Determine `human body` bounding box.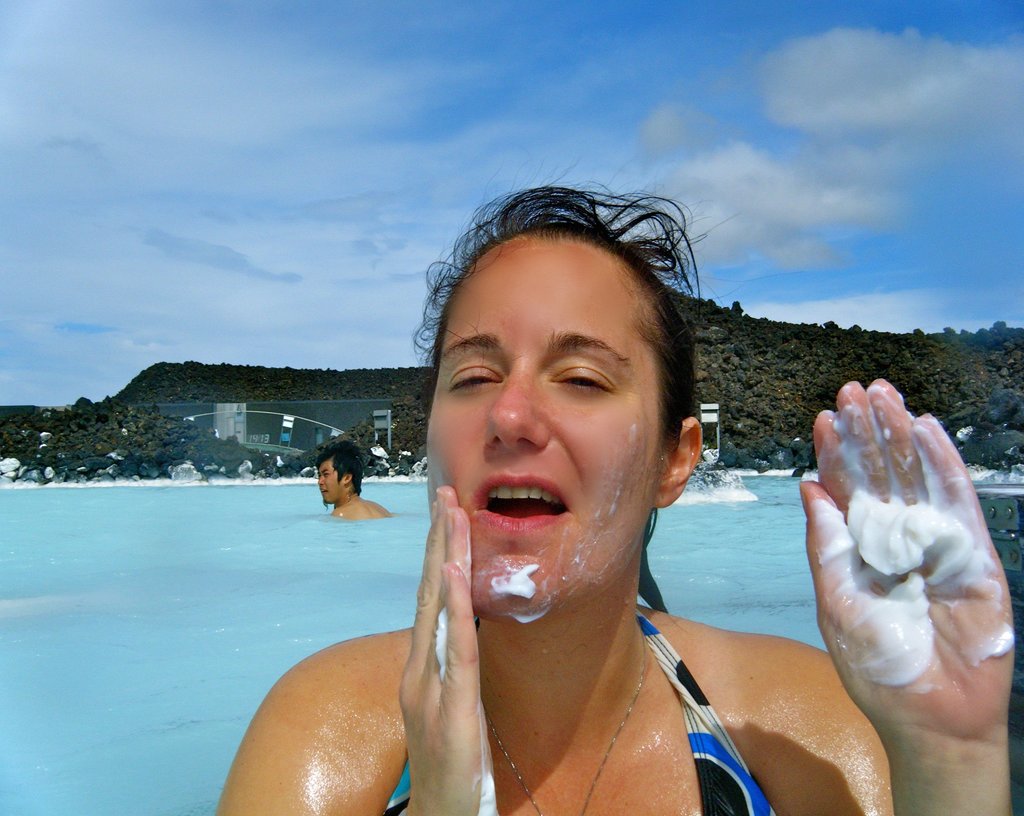
Determined: pyautogui.locateOnScreen(215, 163, 1014, 815).
